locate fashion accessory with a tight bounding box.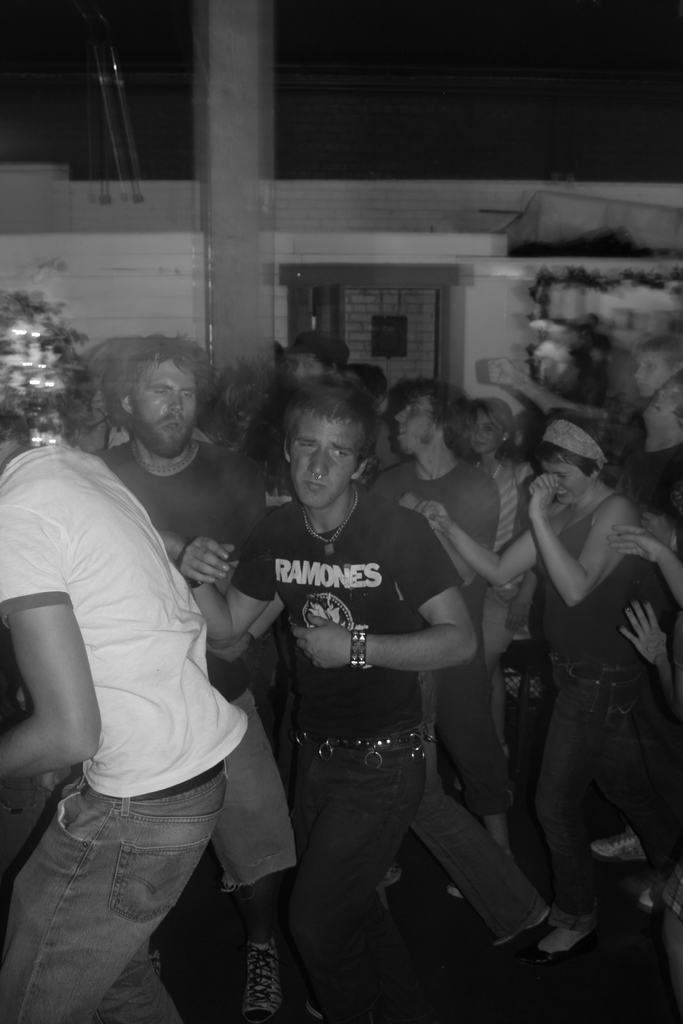
<box>381,863,400,888</box>.
